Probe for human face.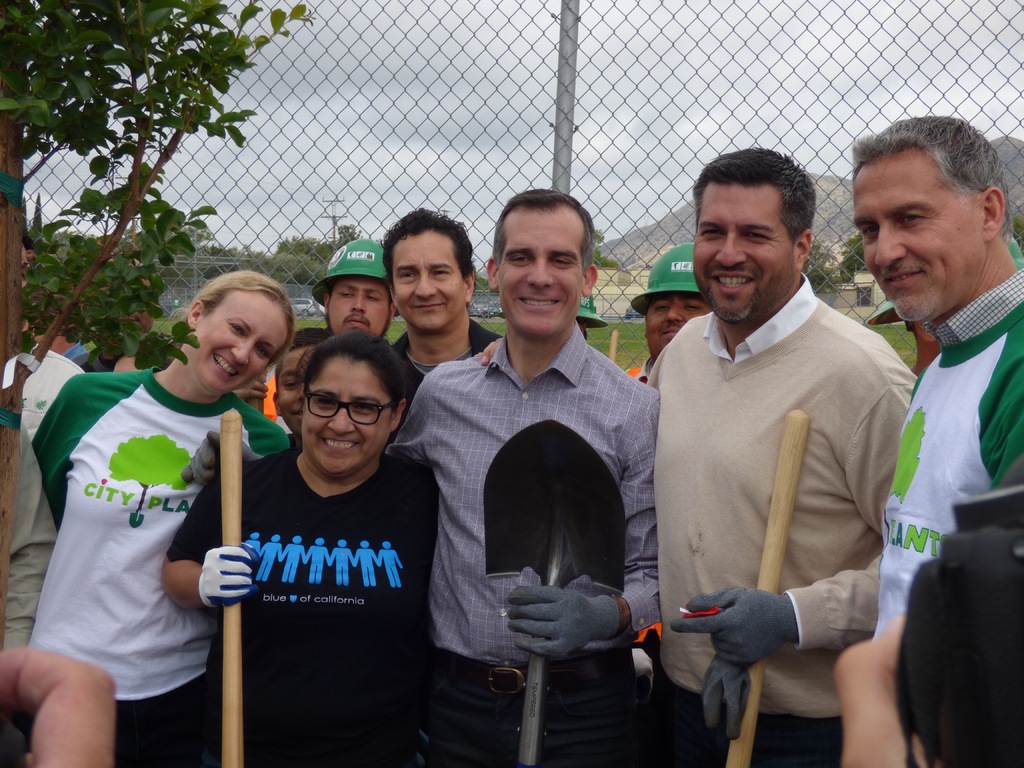
Probe result: {"left": 851, "top": 143, "right": 985, "bottom": 324}.
